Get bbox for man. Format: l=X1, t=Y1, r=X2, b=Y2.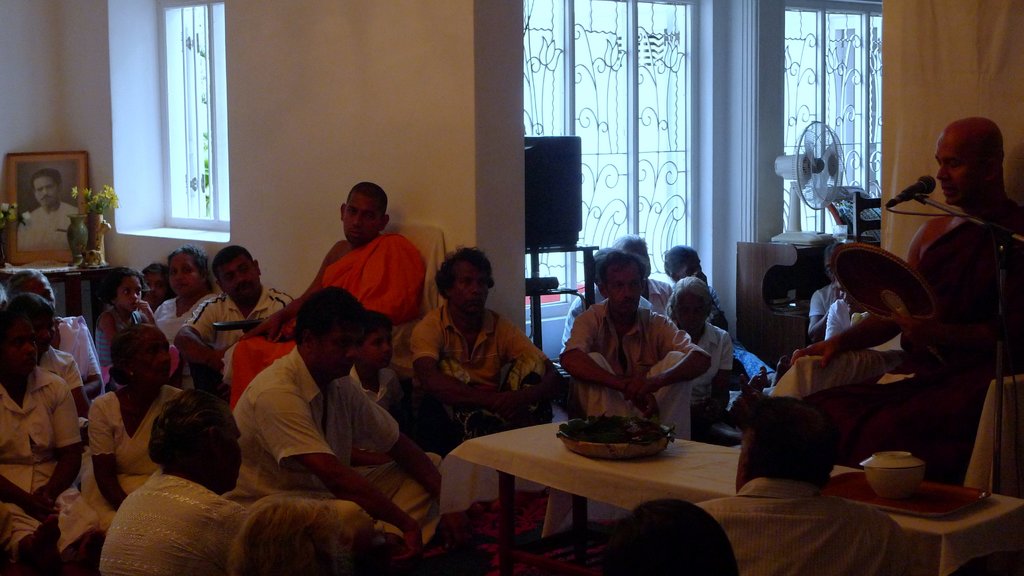
l=786, t=111, r=1023, b=496.
